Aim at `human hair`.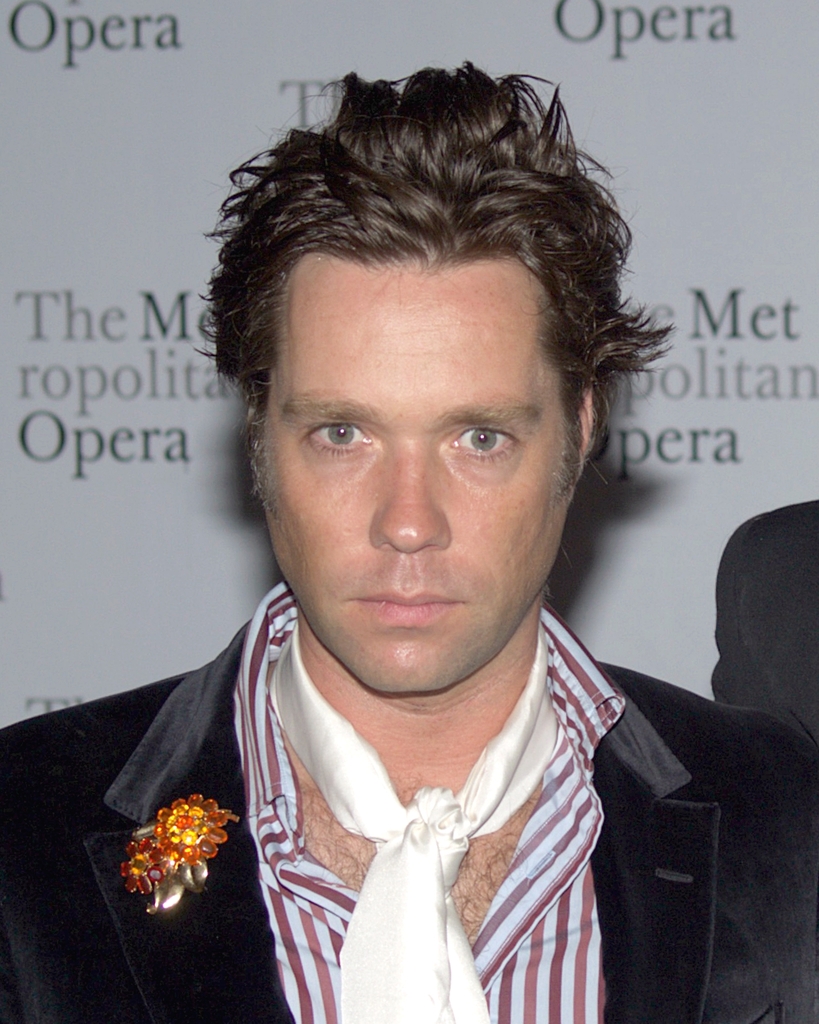
Aimed at l=199, t=47, r=621, b=535.
